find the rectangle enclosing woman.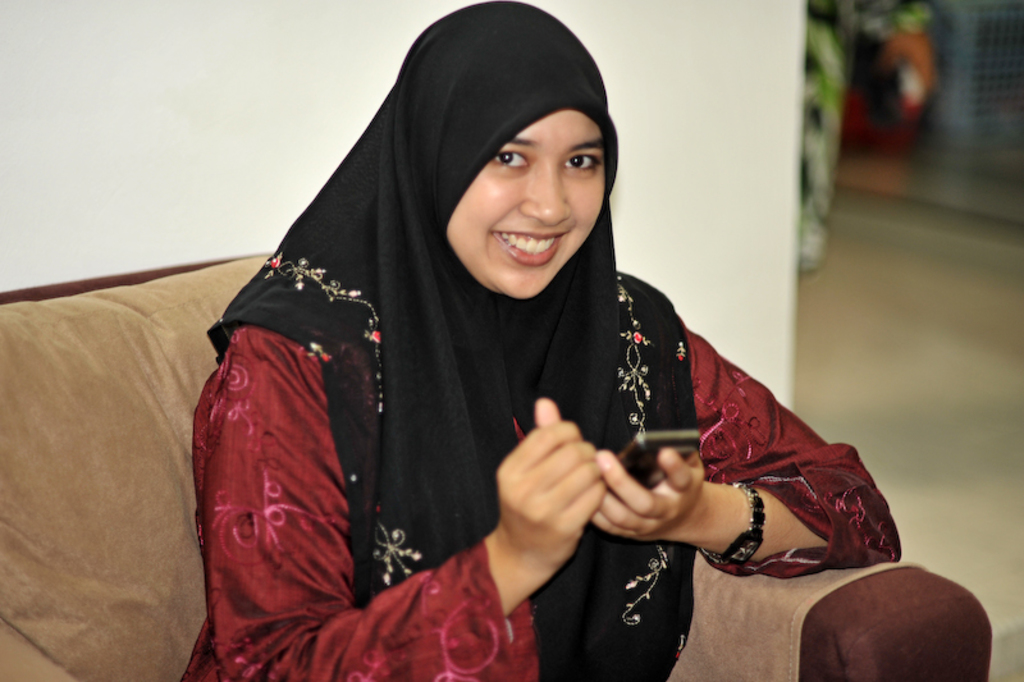
box=[175, 1, 901, 681].
